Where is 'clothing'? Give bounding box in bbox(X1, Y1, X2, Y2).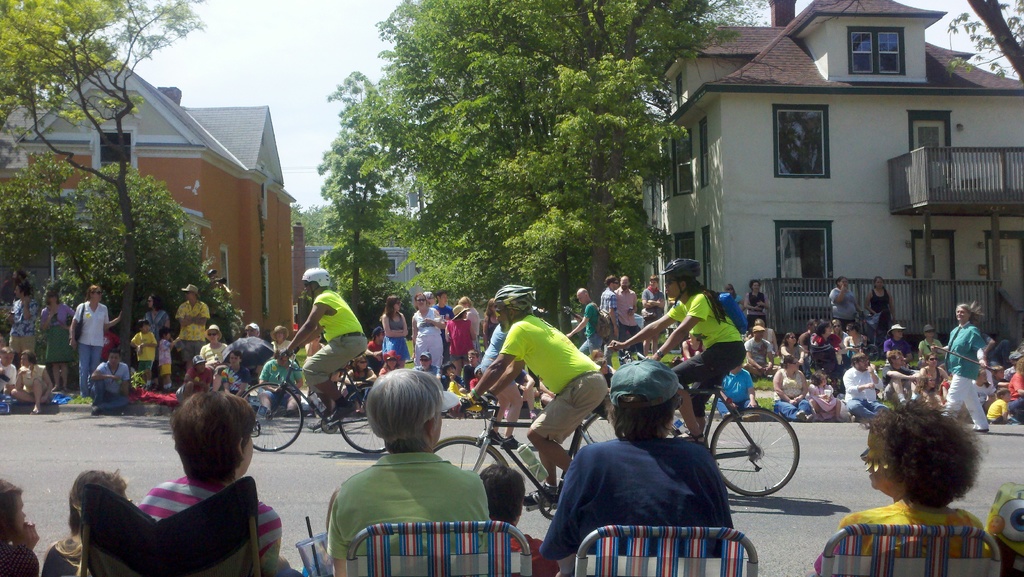
bbox(601, 287, 614, 348).
